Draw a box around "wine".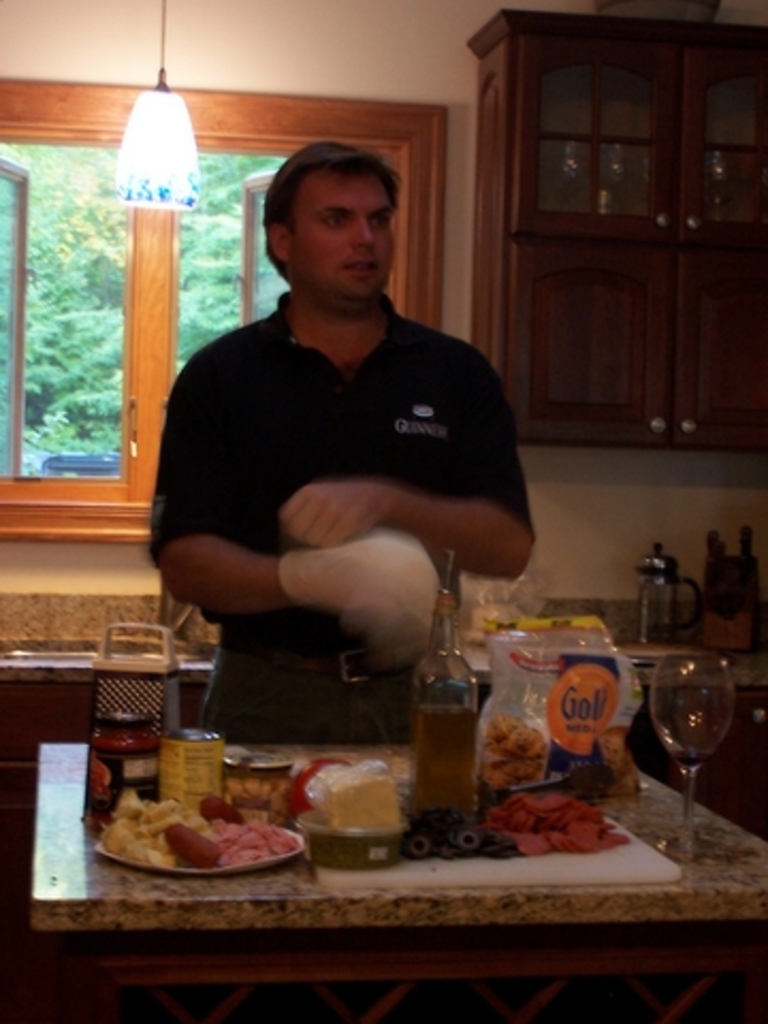
[668,745,706,768].
